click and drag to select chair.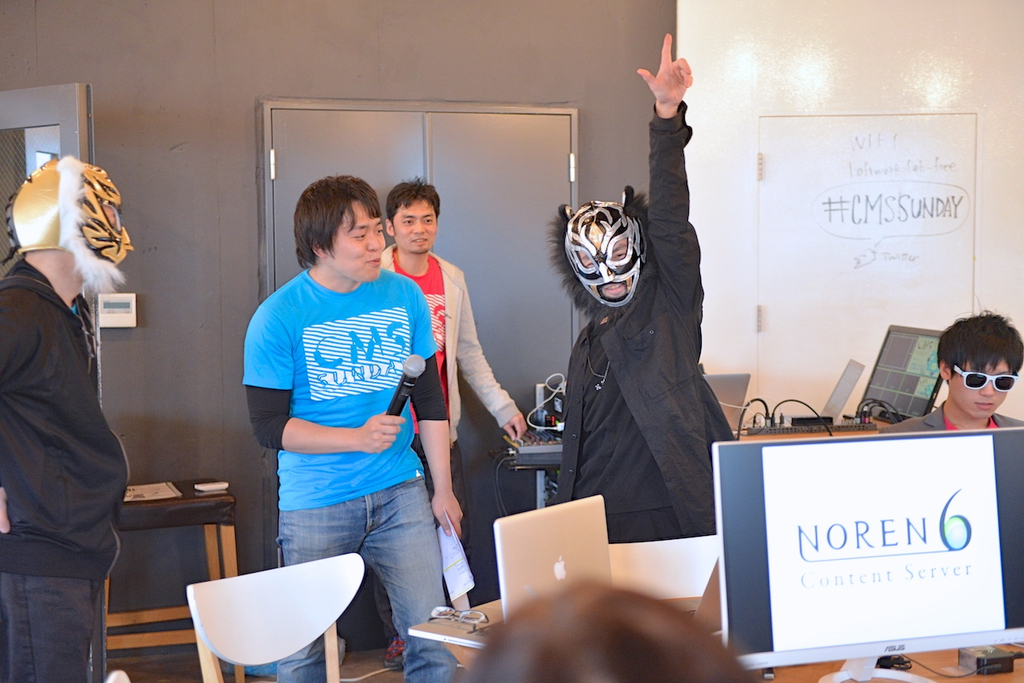
Selection: 107 667 129 682.
